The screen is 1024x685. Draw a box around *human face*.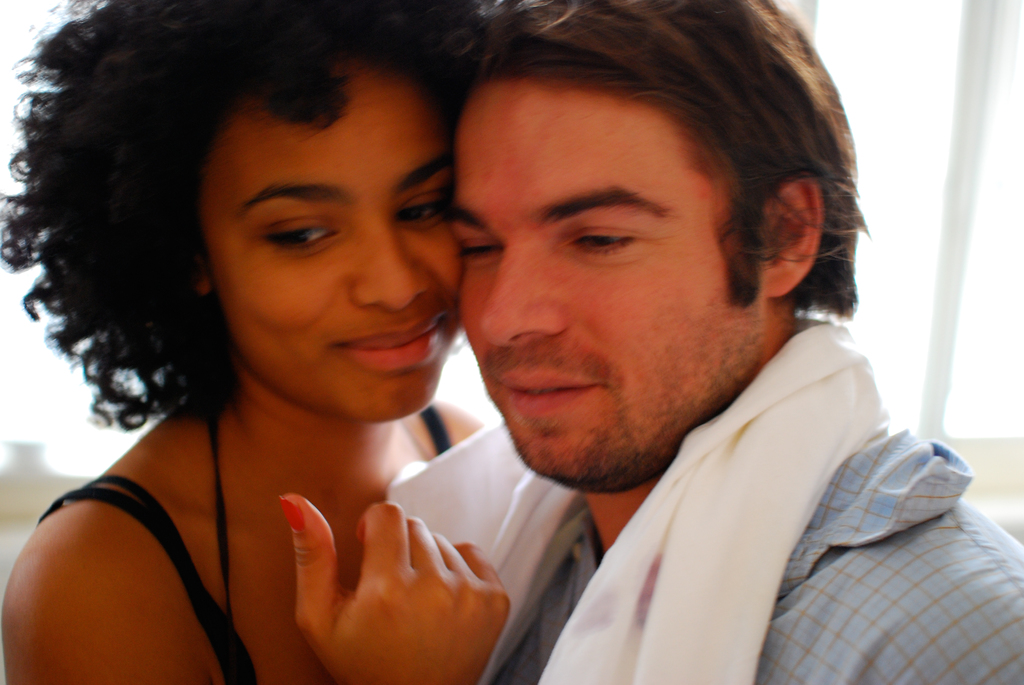
bbox=(198, 59, 465, 428).
